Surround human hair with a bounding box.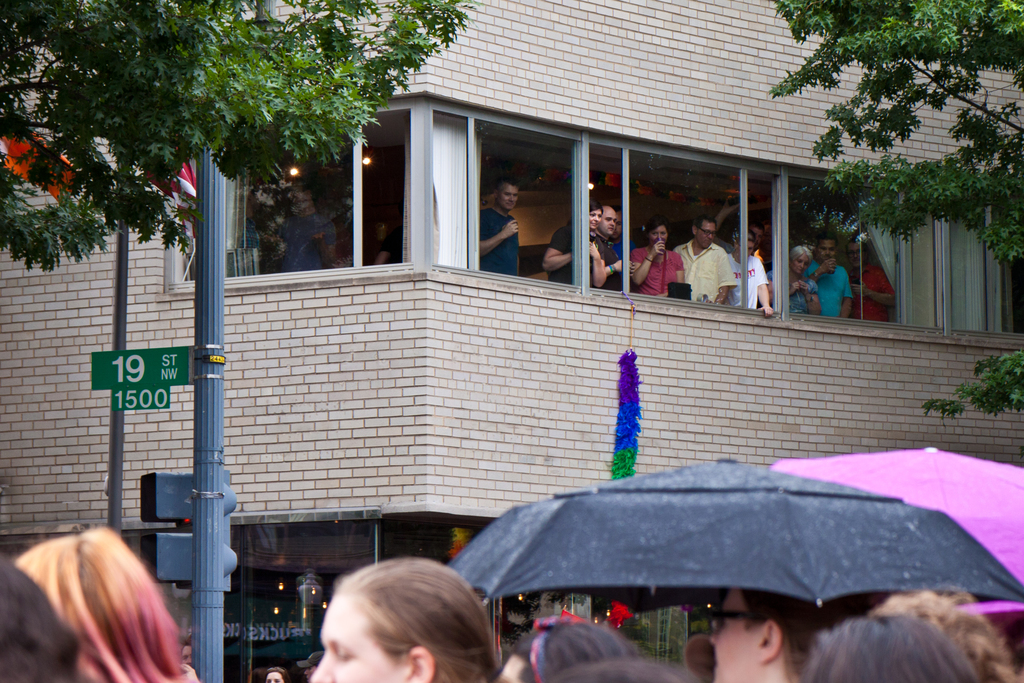
bbox=(540, 652, 701, 682).
